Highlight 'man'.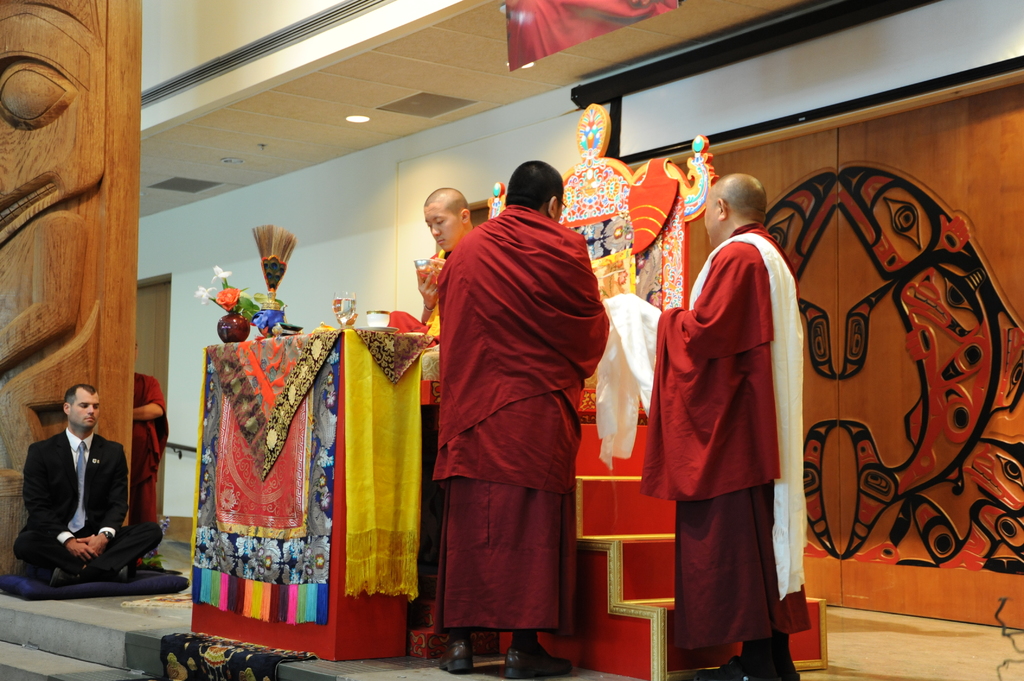
Highlighted region: bbox=(375, 182, 477, 331).
